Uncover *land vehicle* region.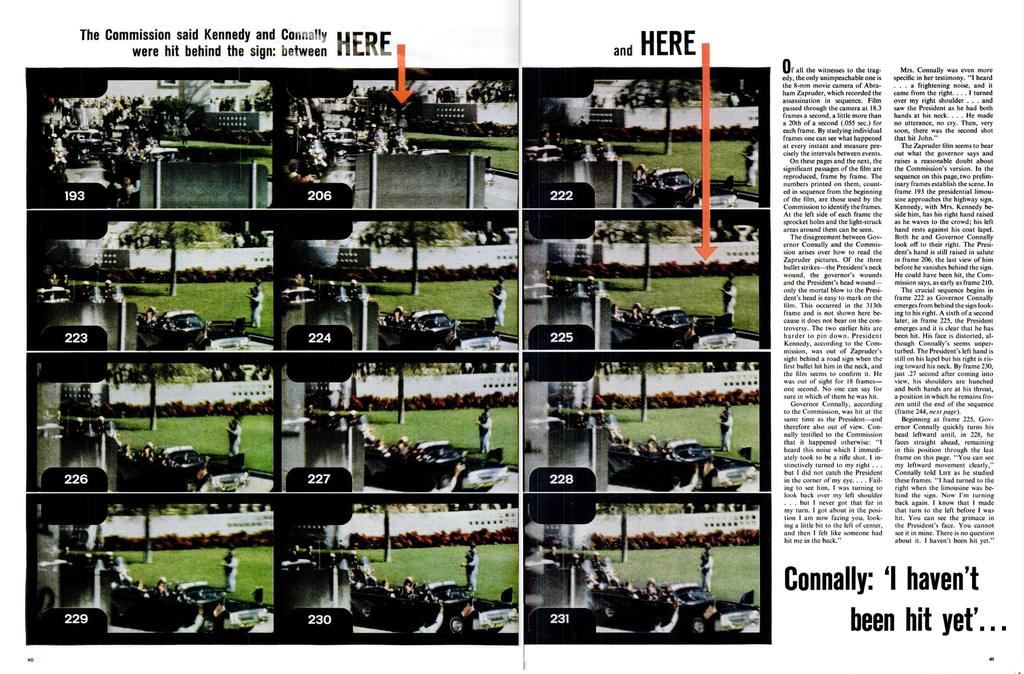
Uncovered: BBox(37, 422, 69, 437).
